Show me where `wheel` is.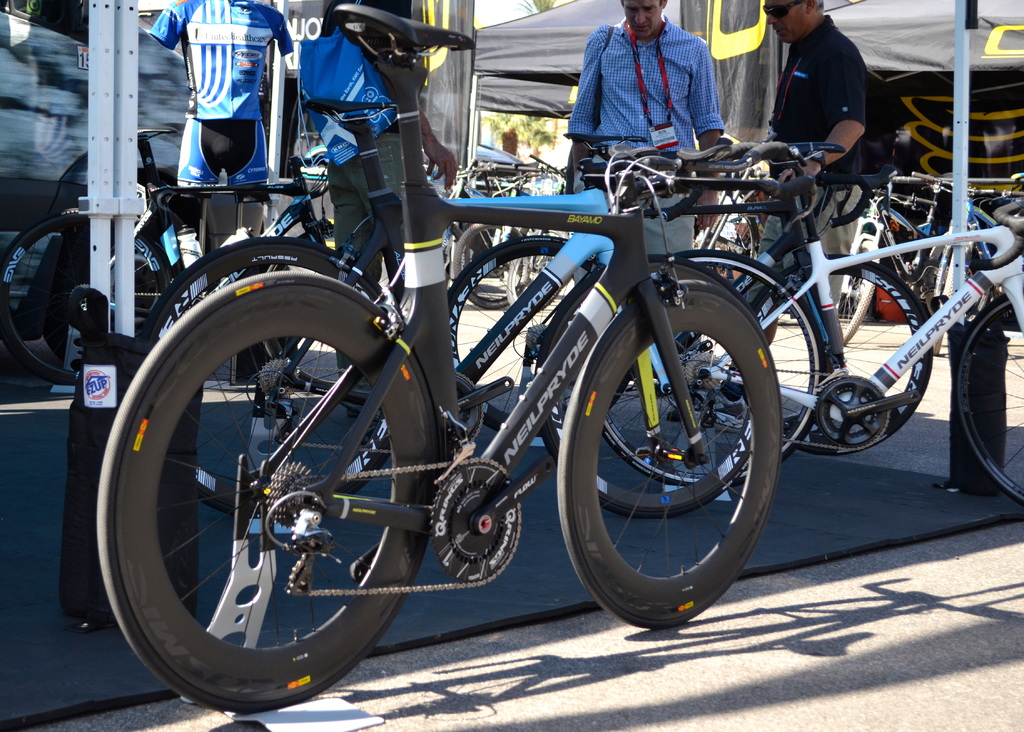
`wheel` is at detection(955, 298, 1023, 502).
